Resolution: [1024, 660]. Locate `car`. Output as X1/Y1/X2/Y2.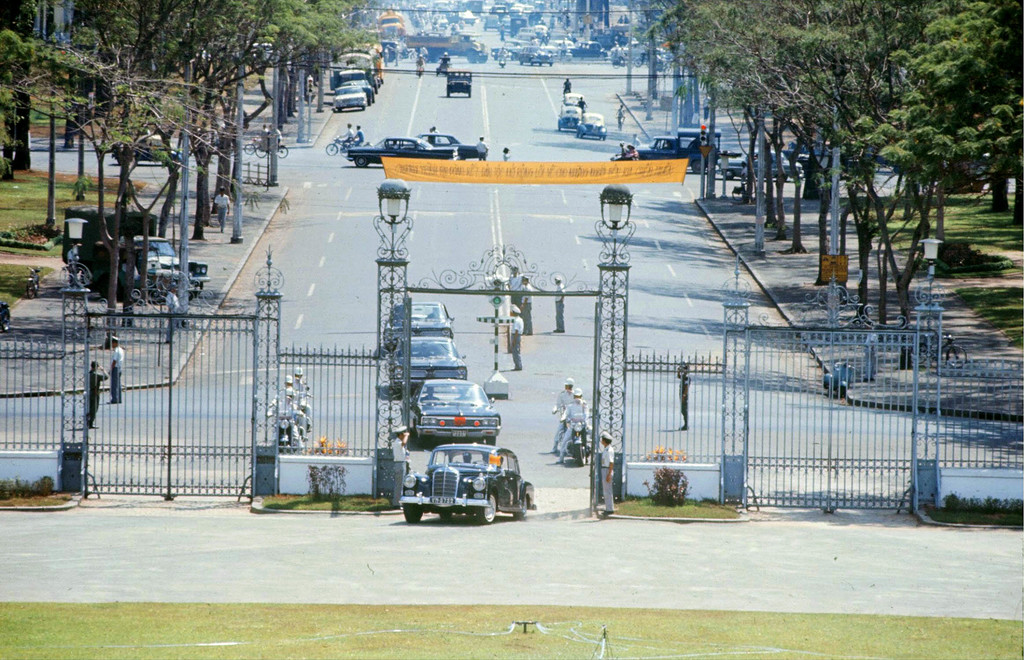
573/108/607/144.
